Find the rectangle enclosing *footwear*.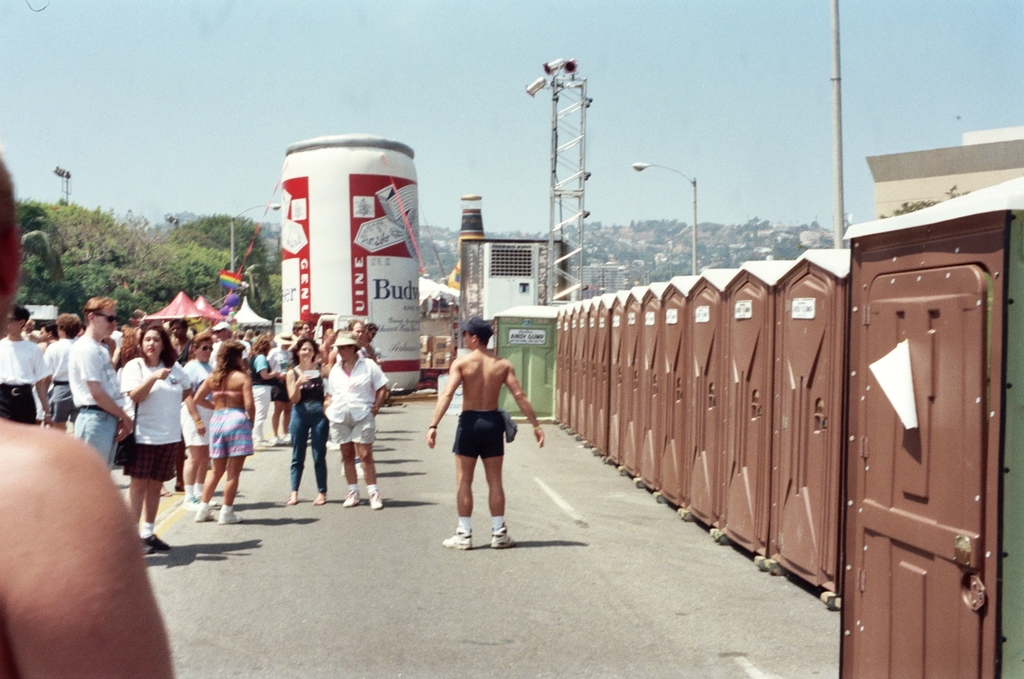
select_region(346, 488, 358, 509).
